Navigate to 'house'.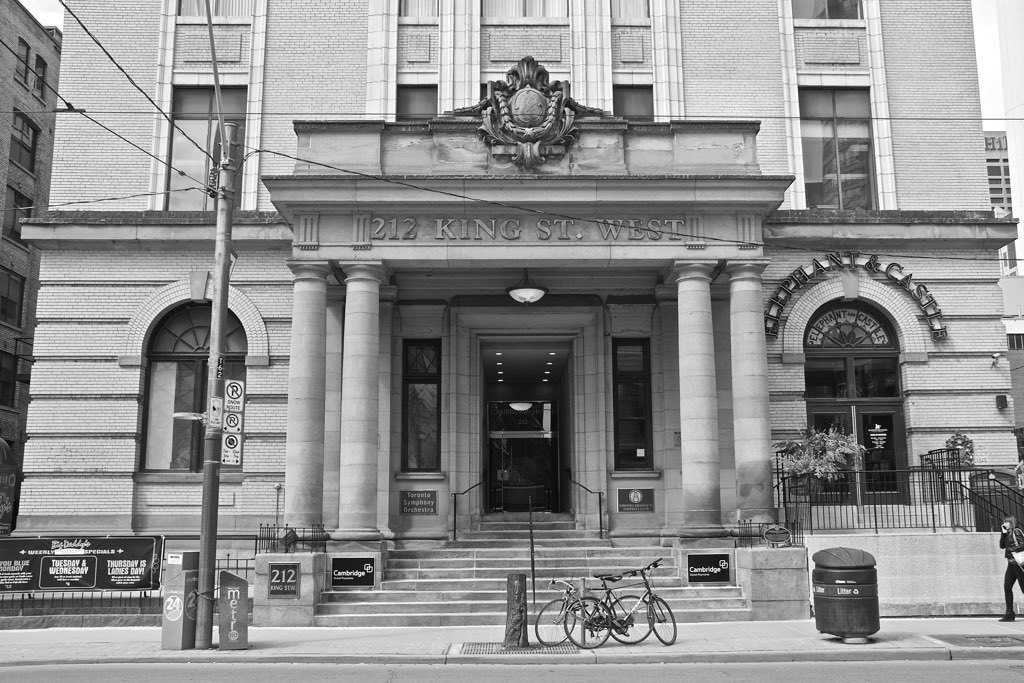
Navigation target: Rect(12, 0, 1023, 616).
